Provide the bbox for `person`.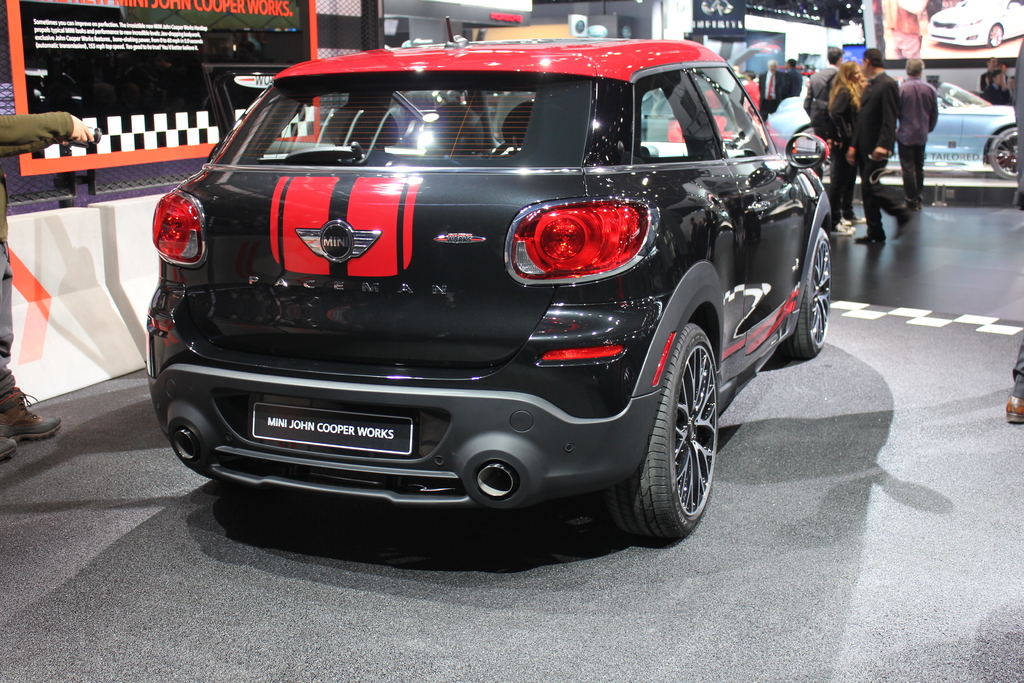
box=[828, 52, 867, 241].
